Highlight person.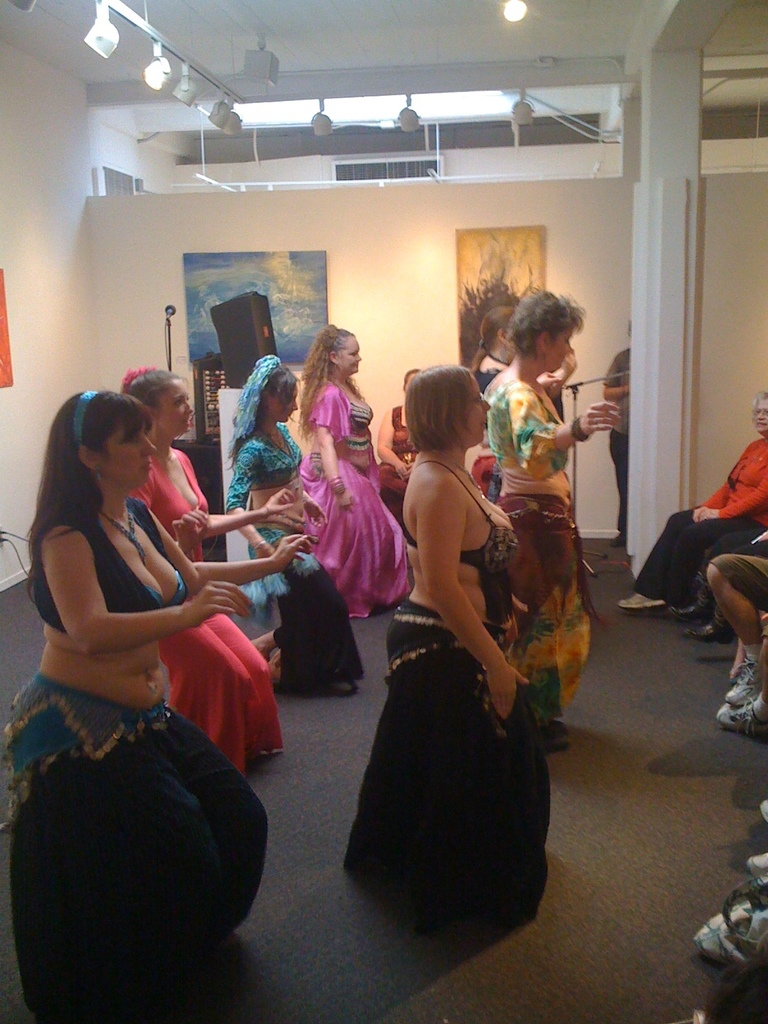
Highlighted region: box=[289, 326, 419, 619].
